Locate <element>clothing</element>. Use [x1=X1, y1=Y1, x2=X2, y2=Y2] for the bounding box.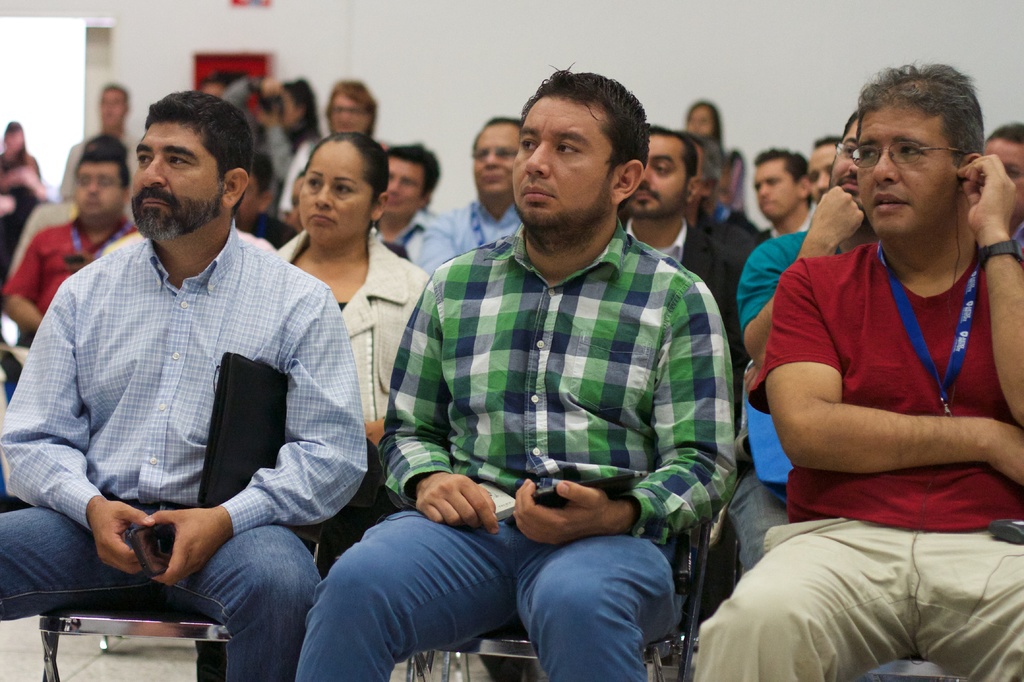
[x1=8, y1=160, x2=349, y2=617].
